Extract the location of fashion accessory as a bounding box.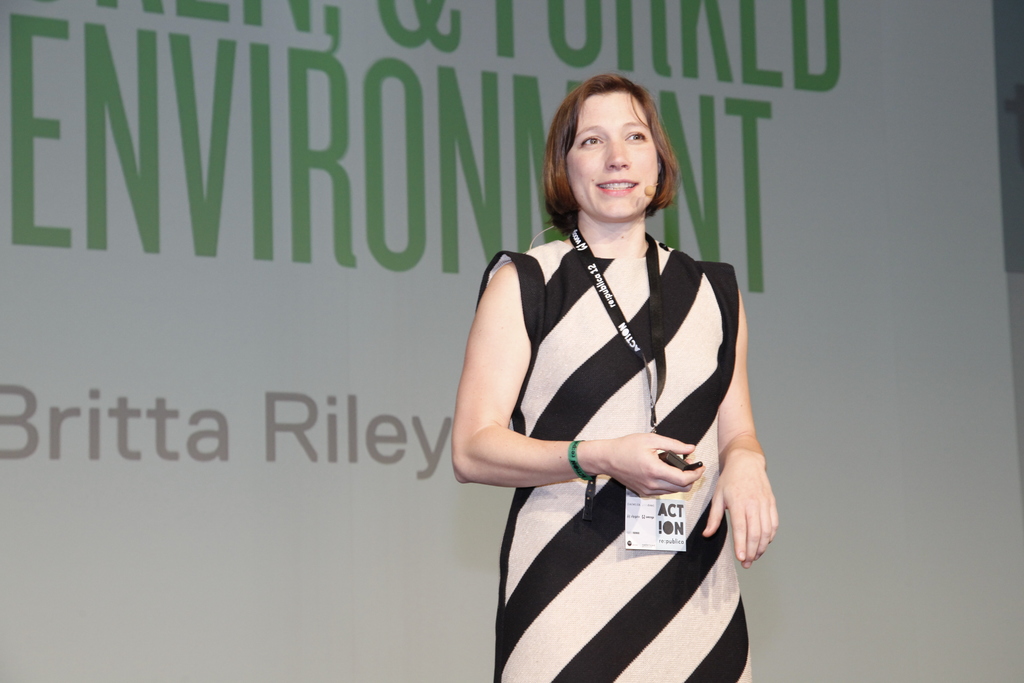
(x1=566, y1=436, x2=594, y2=520).
